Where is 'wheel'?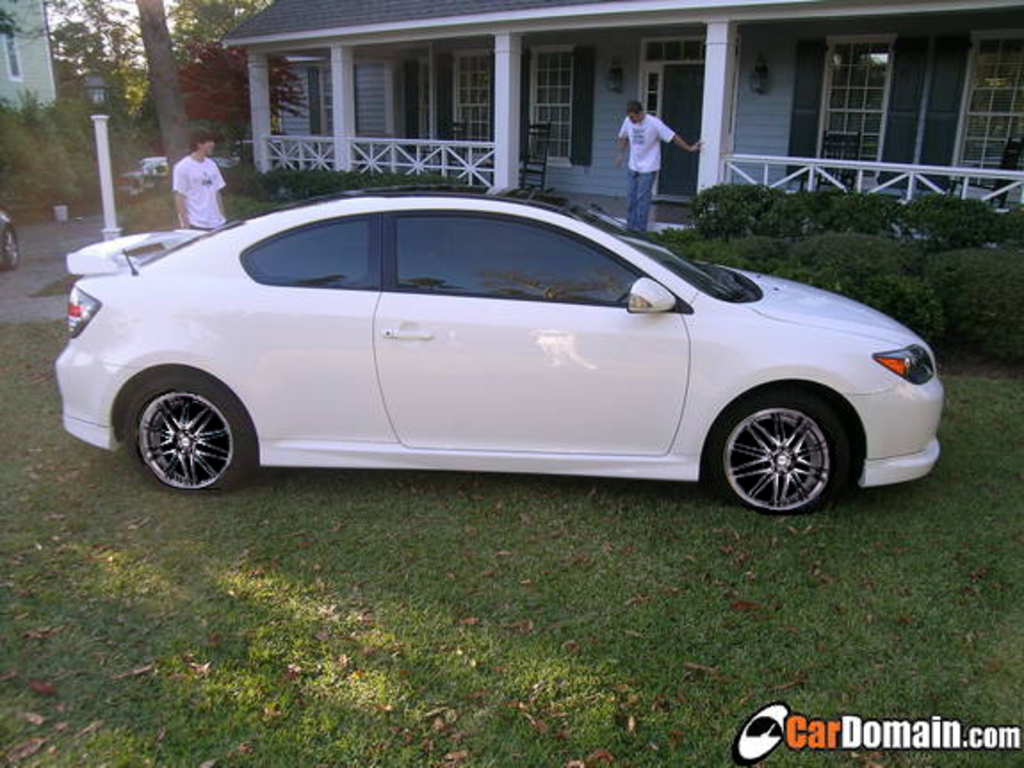
box(716, 388, 849, 506).
